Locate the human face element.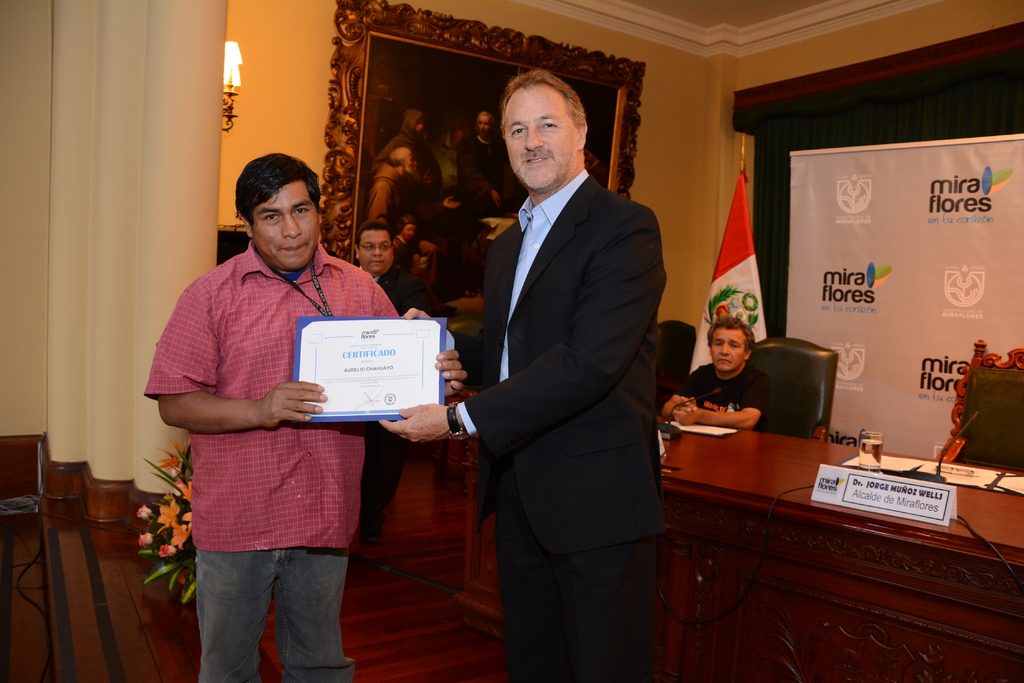
Element bbox: region(359, 232, 388, 270).
